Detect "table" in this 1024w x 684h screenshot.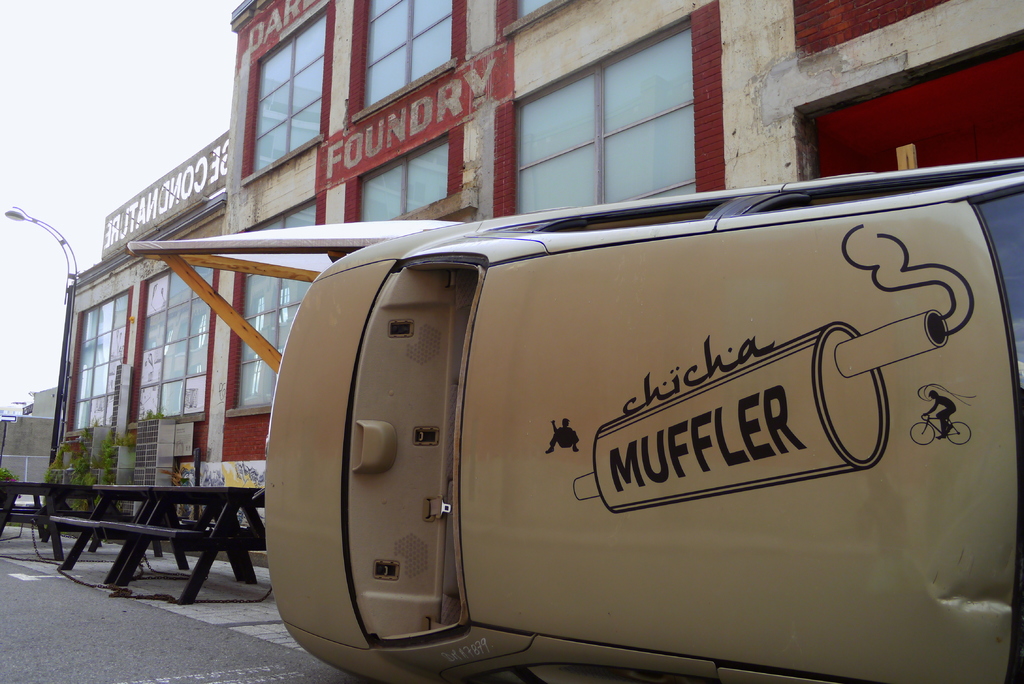
Detection: 0 474 58 557.
